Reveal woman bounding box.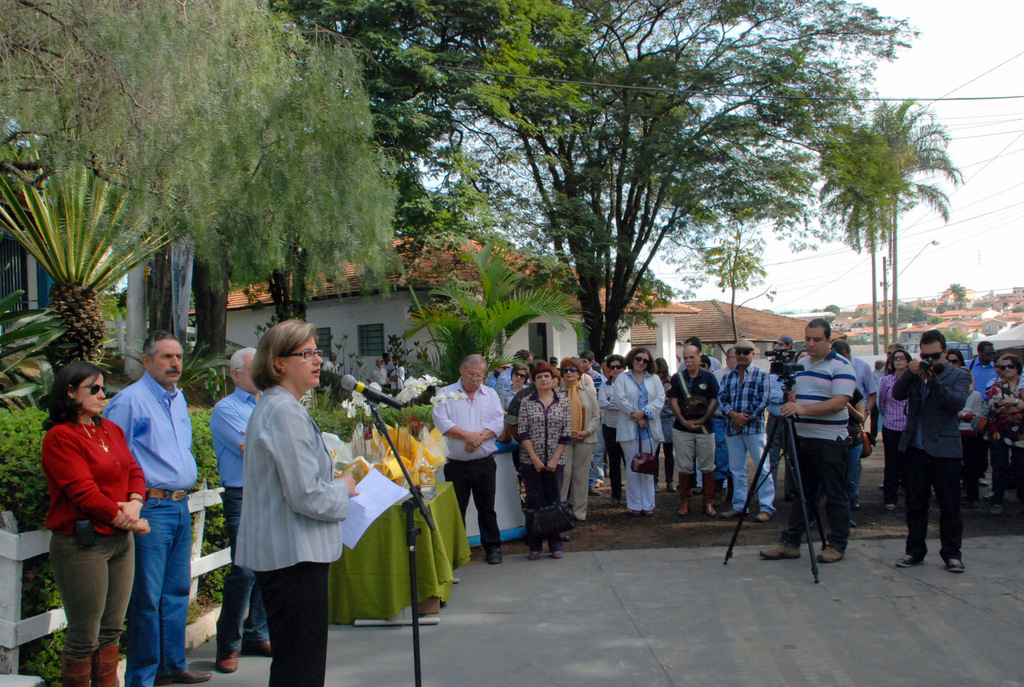
Revealed: [left=35, top=360, right=154, bottom=686].
